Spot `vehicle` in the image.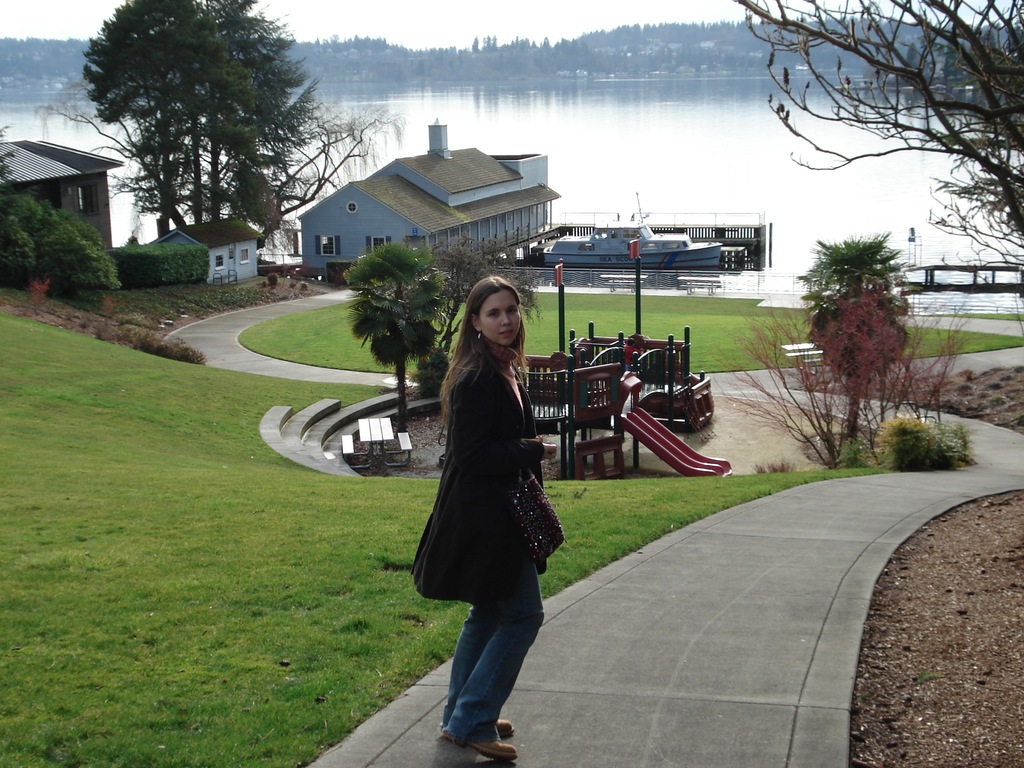
`vehicle` found at 546:221:726:269.
